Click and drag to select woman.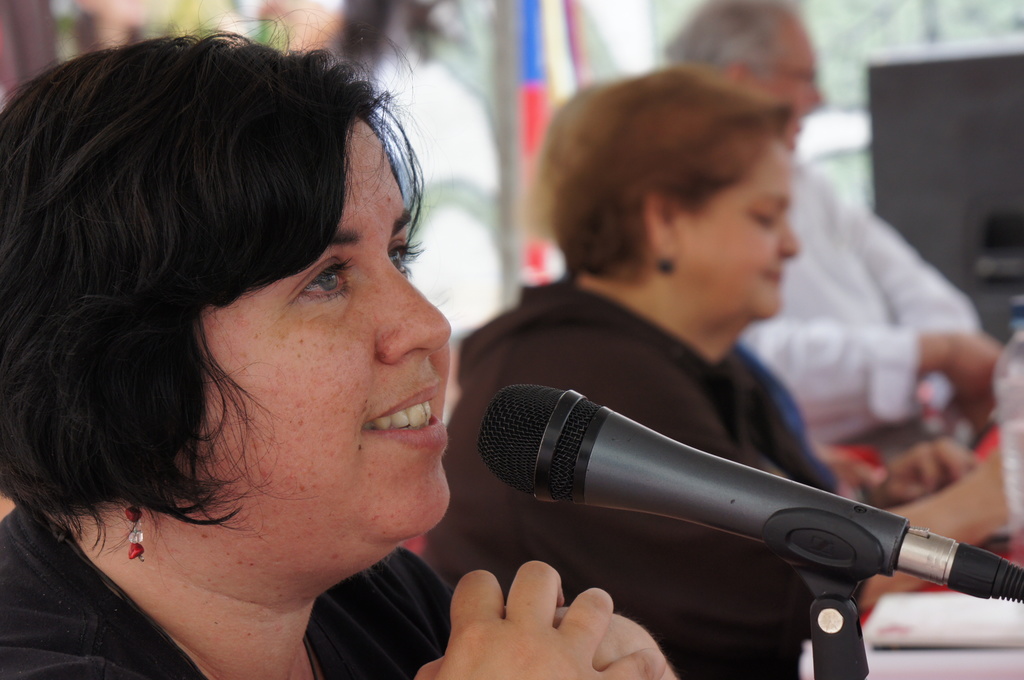
Selection: 422,65,1014,679.
